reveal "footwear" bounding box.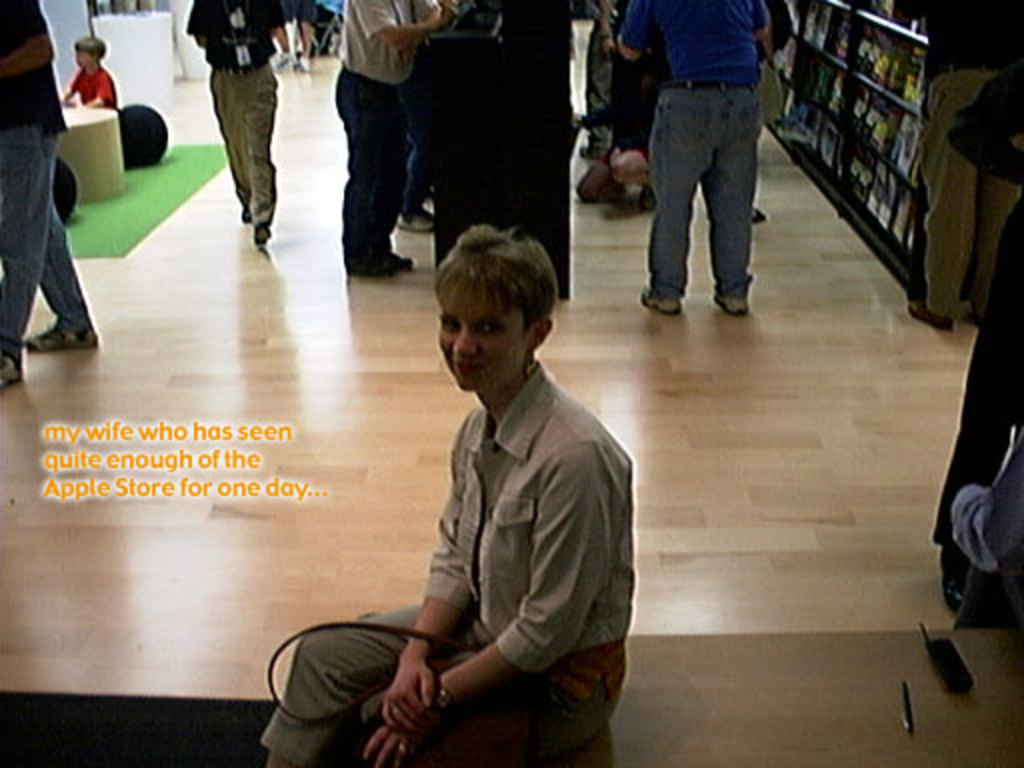
Revealed: locate(240, 202, 250, 226).
